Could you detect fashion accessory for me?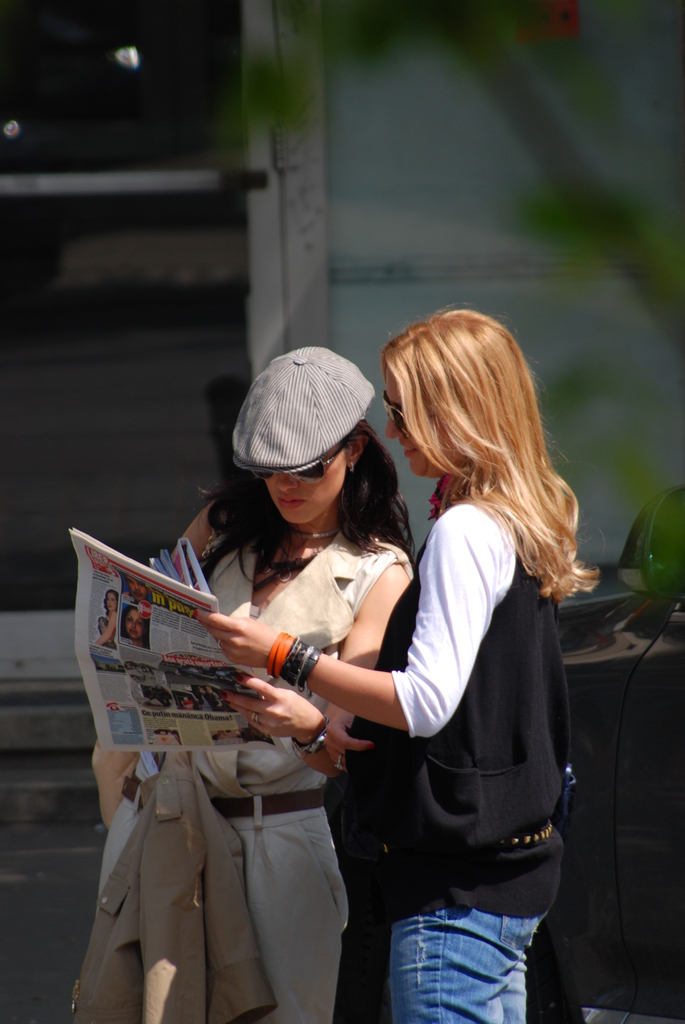
Detection result: BBox(202, 510, 227, 556).
